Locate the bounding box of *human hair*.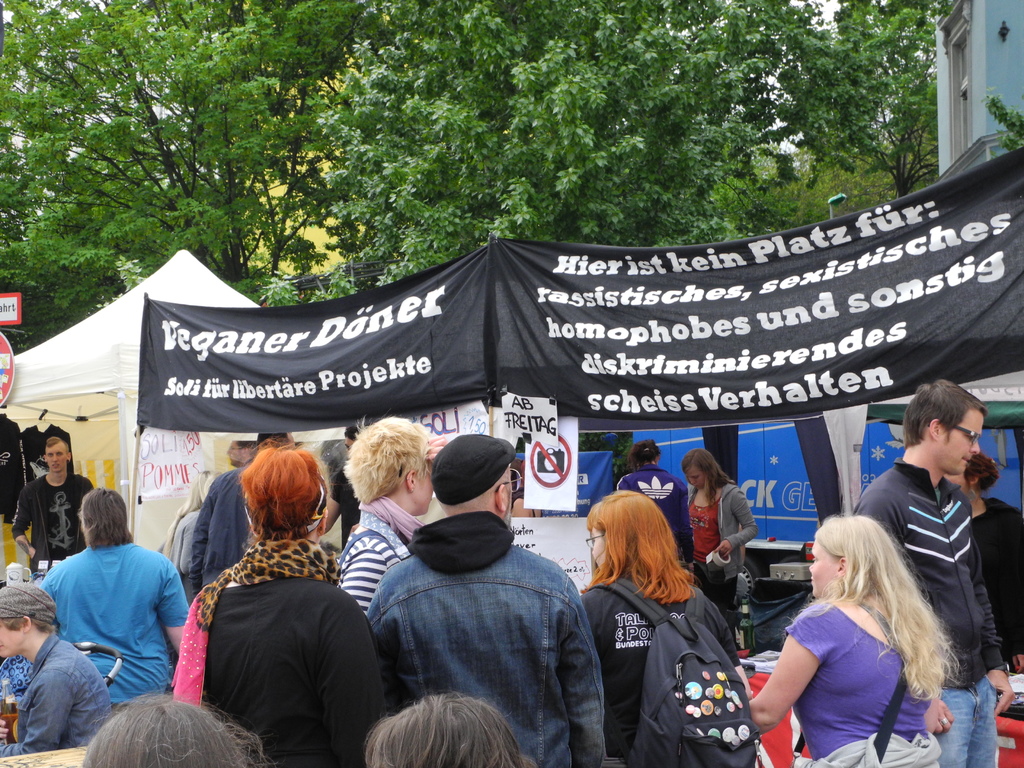
Bounding box: 342:416:433:506.
